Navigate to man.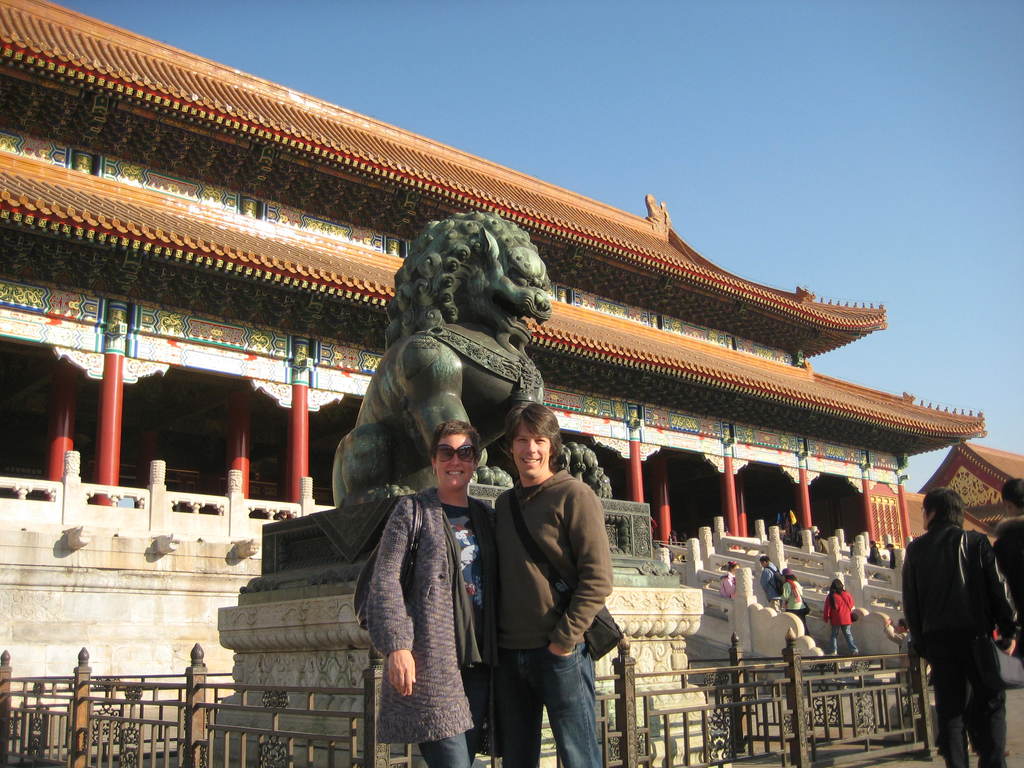
Navigation target: l=993, t=477, r=1023, b=664.
